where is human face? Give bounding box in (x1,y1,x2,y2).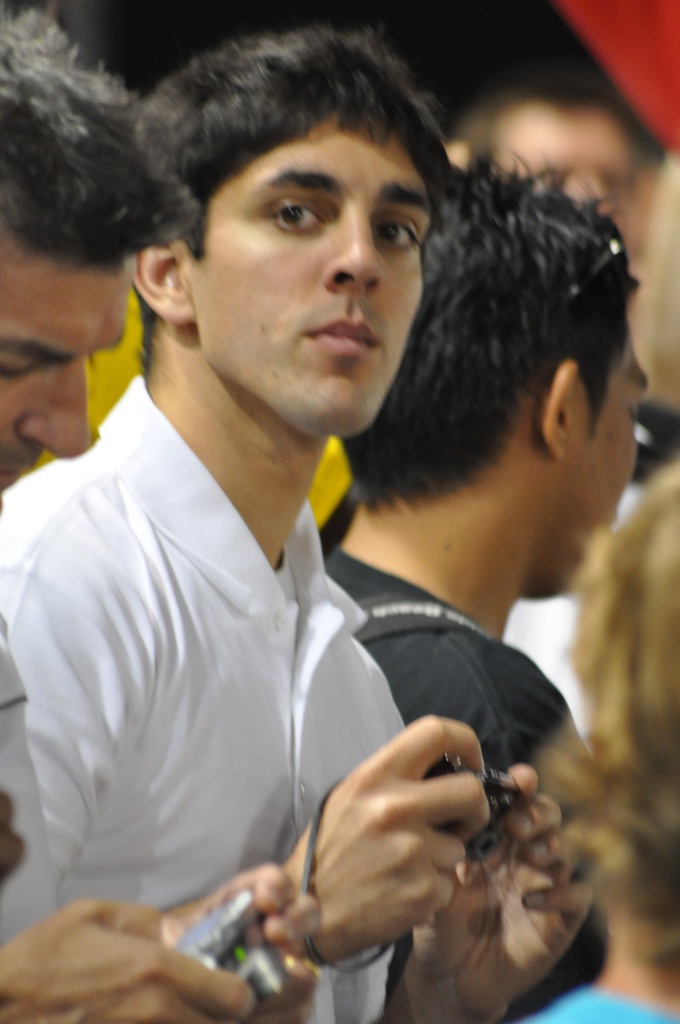
(0,237,127,494).
